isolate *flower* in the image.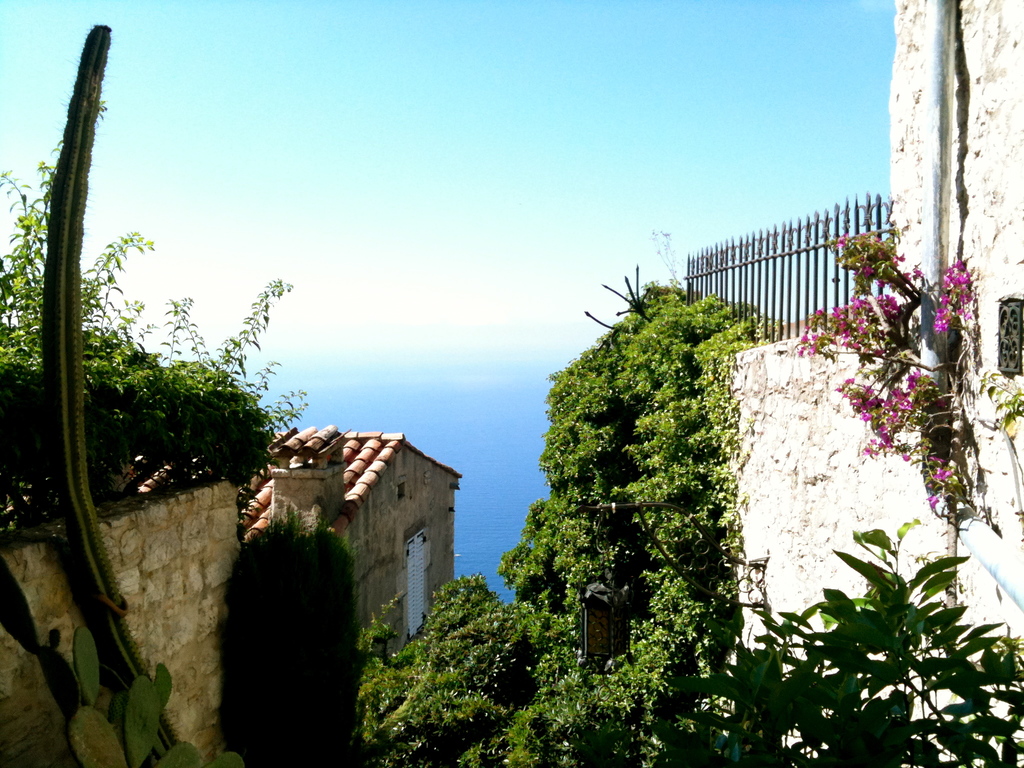
Isolated region: x1=897, y1=266, x2=916, y2=290.
